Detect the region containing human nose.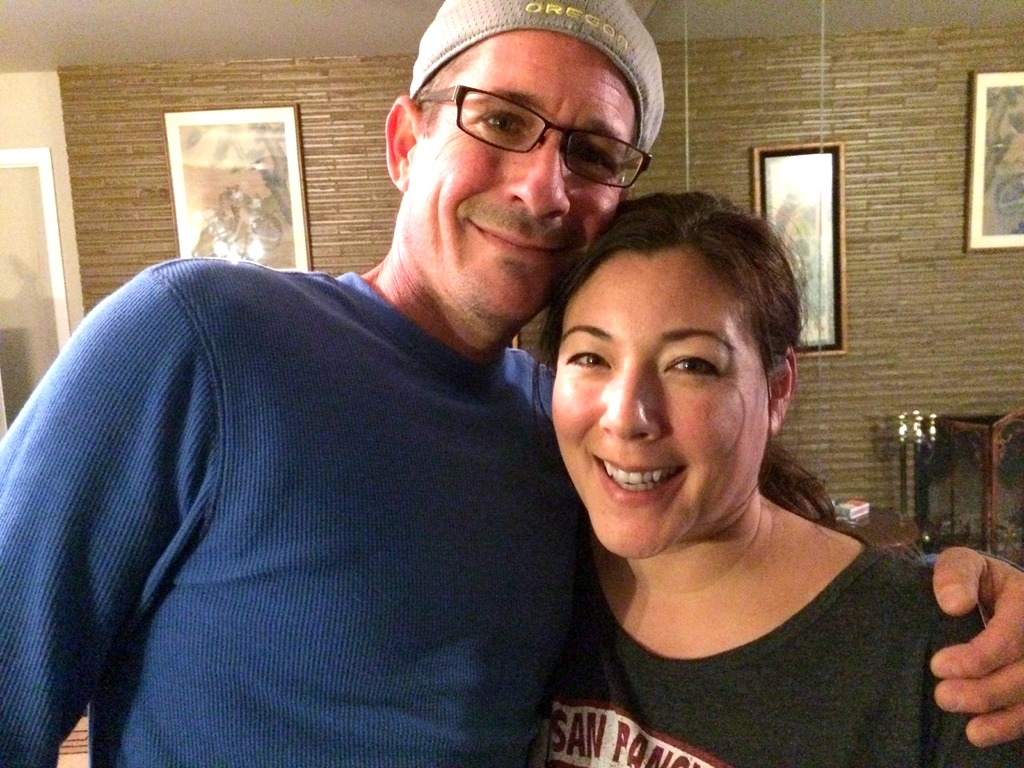
locate(509, 116, 573, 225).
